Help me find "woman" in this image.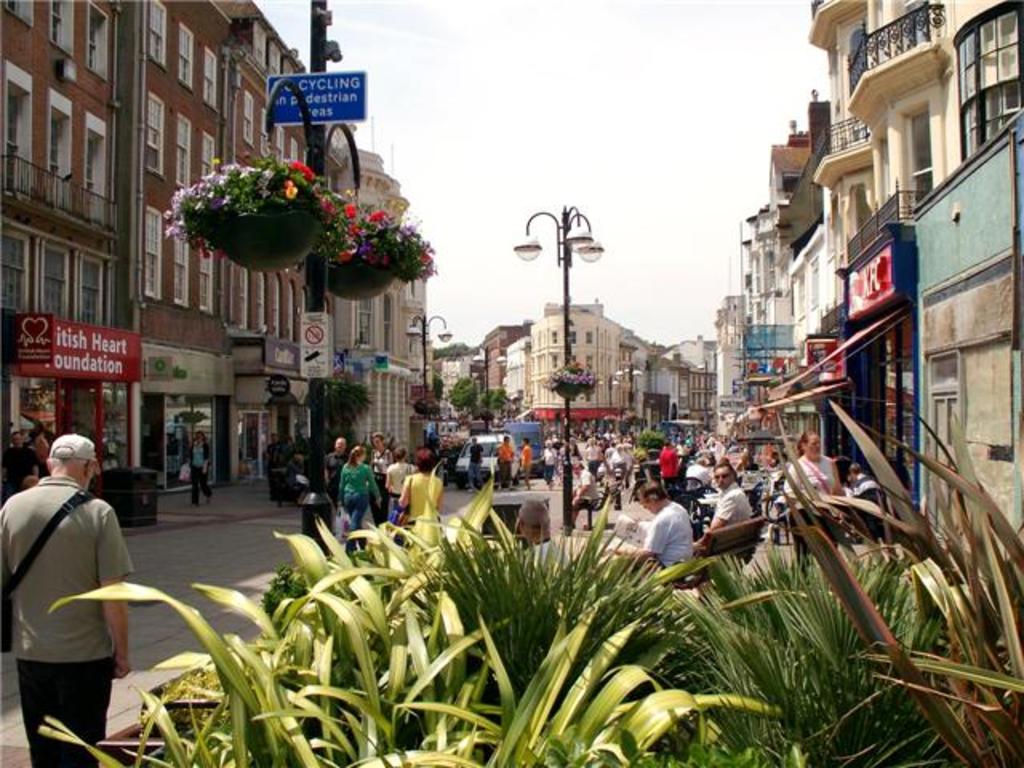
Found it: bbox=(784, 427, 842, 547).
